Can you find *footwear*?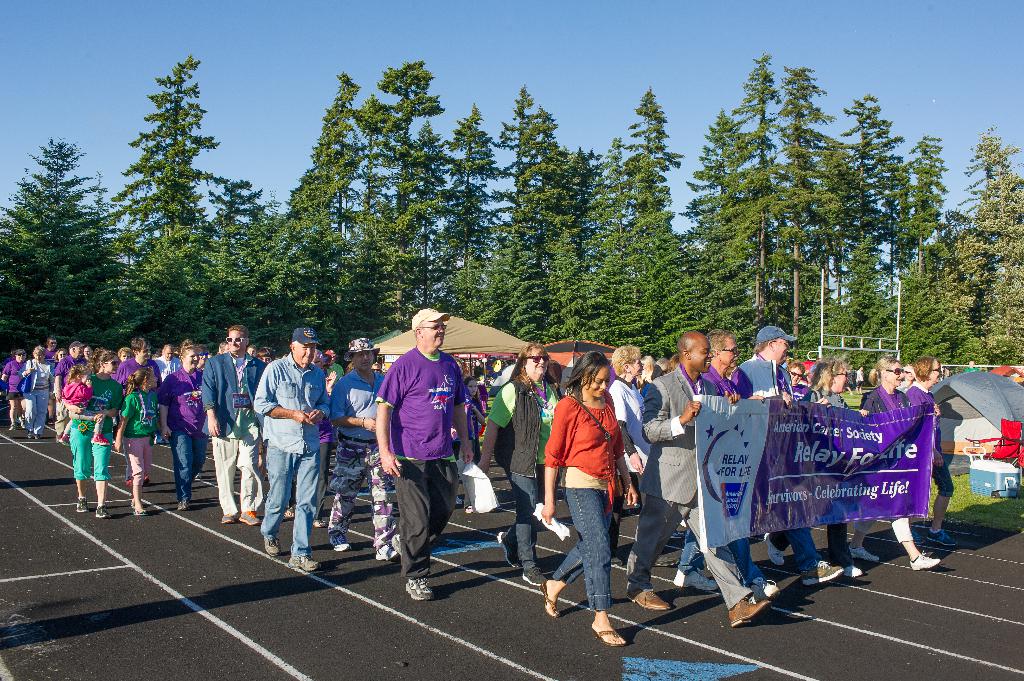
Yes, bounding box: locate(626, 584, 671, 612).
